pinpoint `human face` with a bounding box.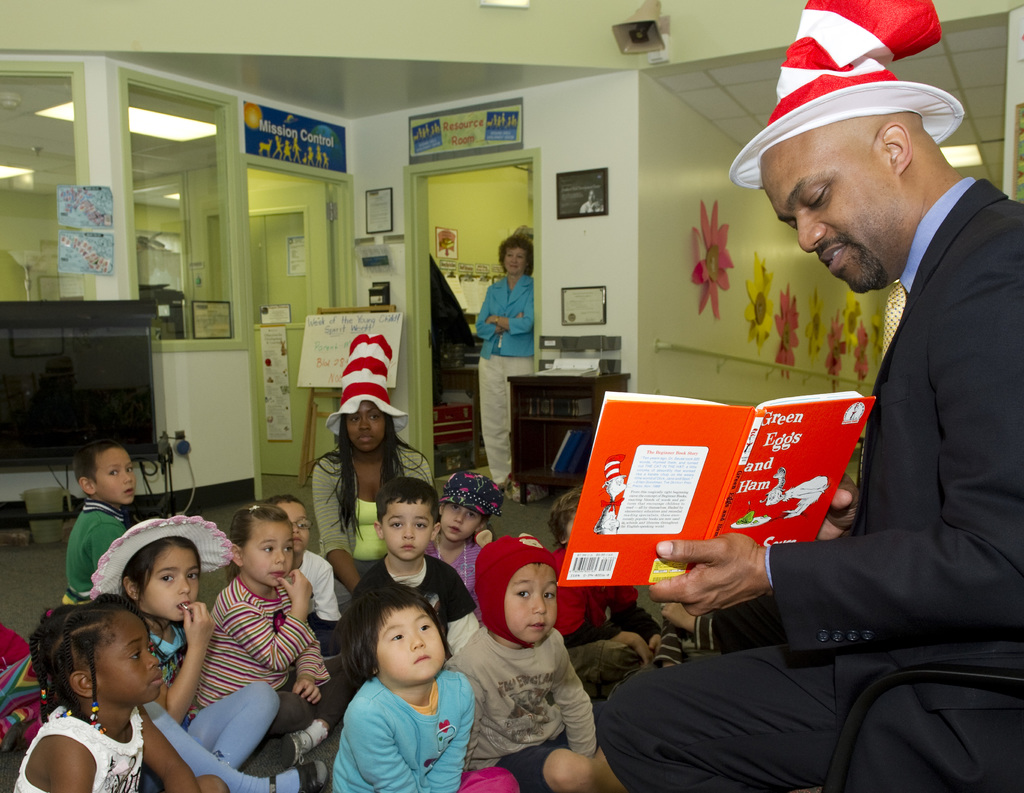
(93,608,162,698).
